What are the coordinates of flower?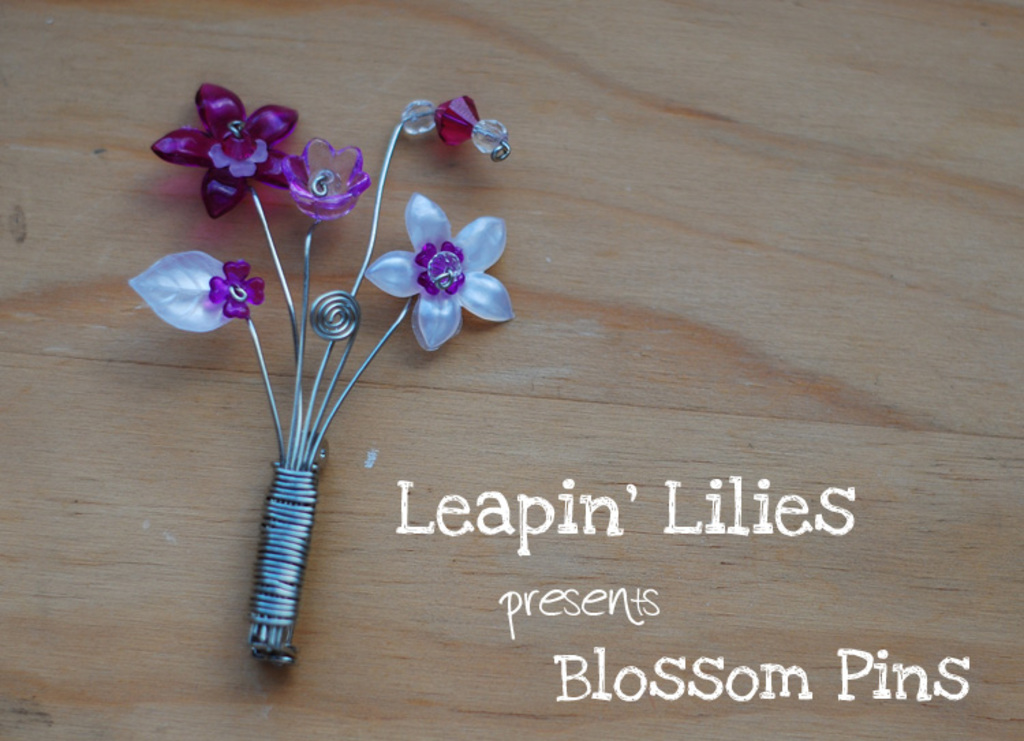
<region>152, 81, 300, 225</region>.
